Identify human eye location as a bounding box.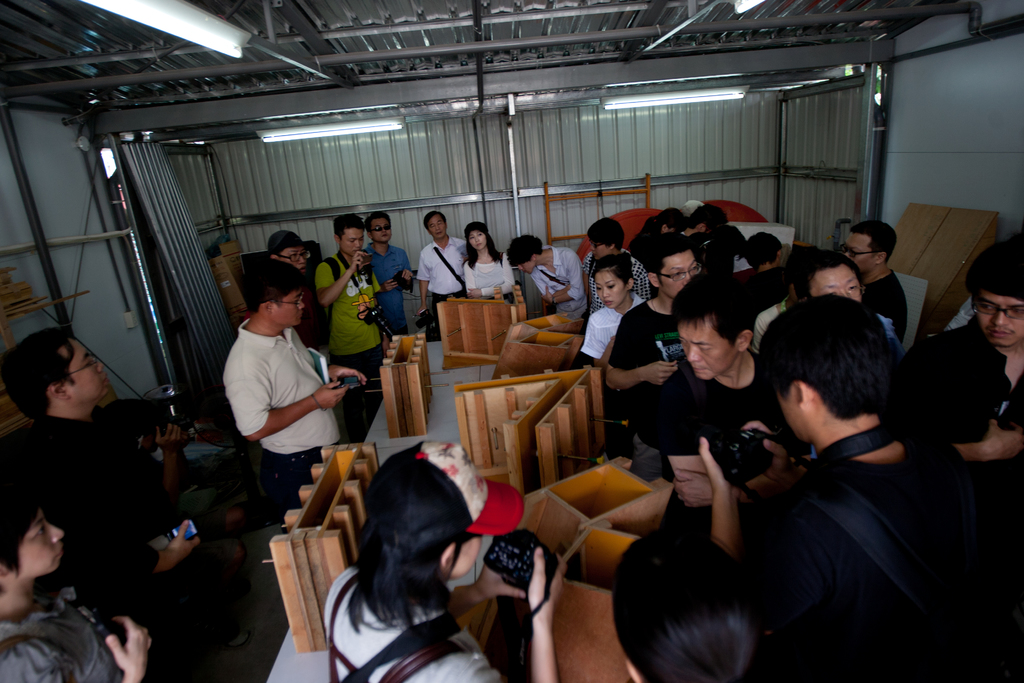
left=31, top=519, right=47, bottom=545.
